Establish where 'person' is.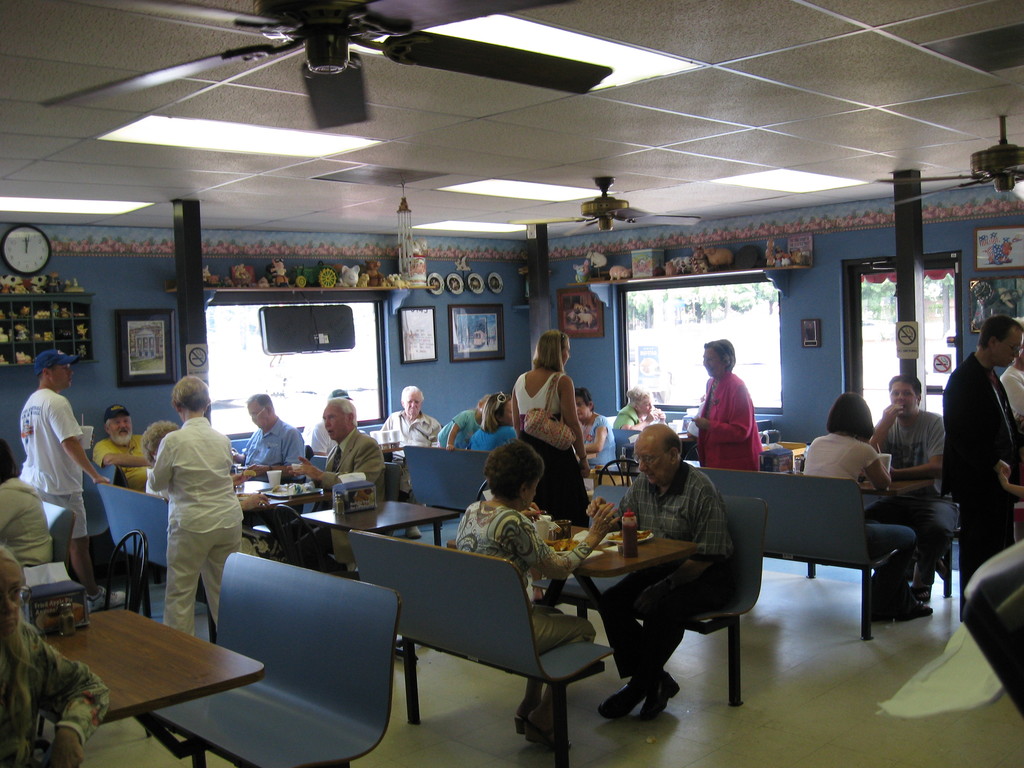
Established at 867, 375, 943, 580.
